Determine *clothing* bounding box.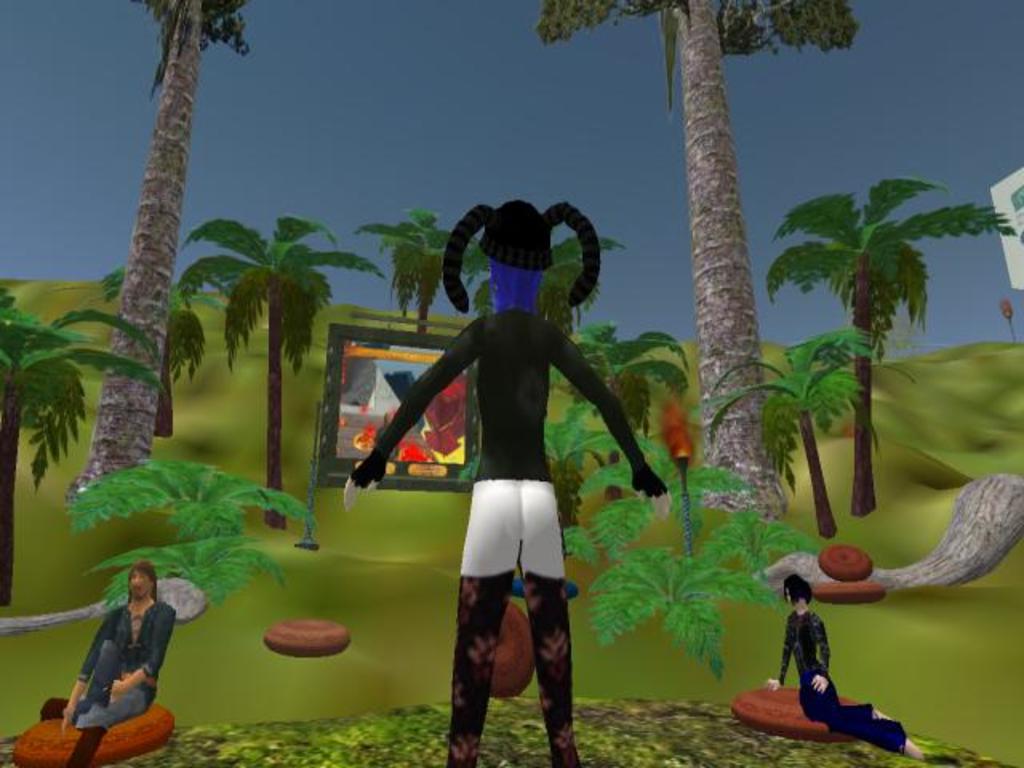
Determined: 53:582:181:739.
